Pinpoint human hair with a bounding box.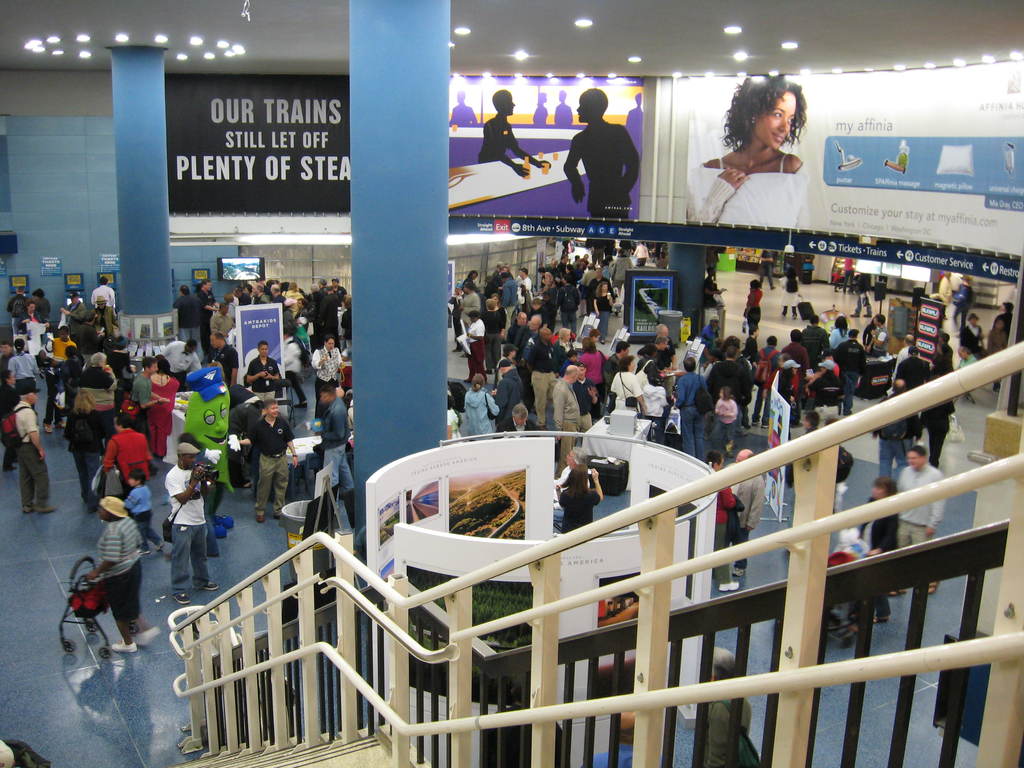
<region>258, 339, 268, 352</region>.
